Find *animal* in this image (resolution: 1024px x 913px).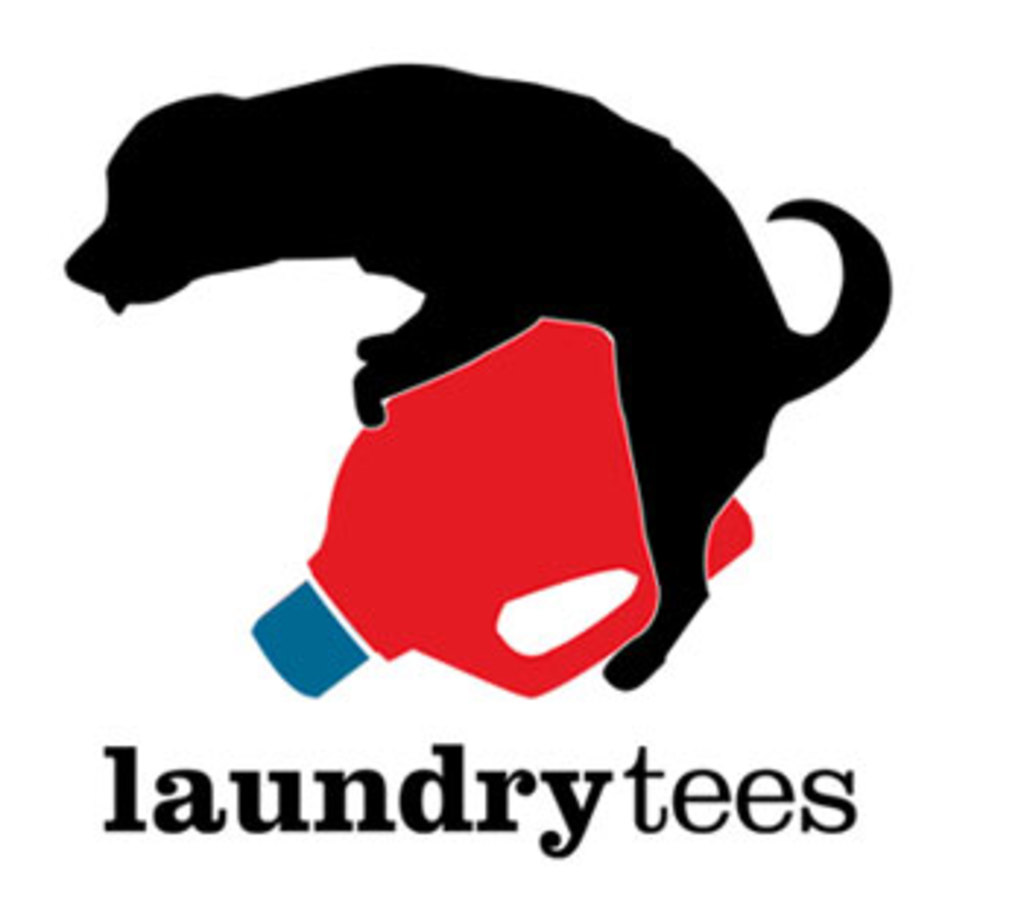
x1=59, y1=50, x2=898, y2=694.
